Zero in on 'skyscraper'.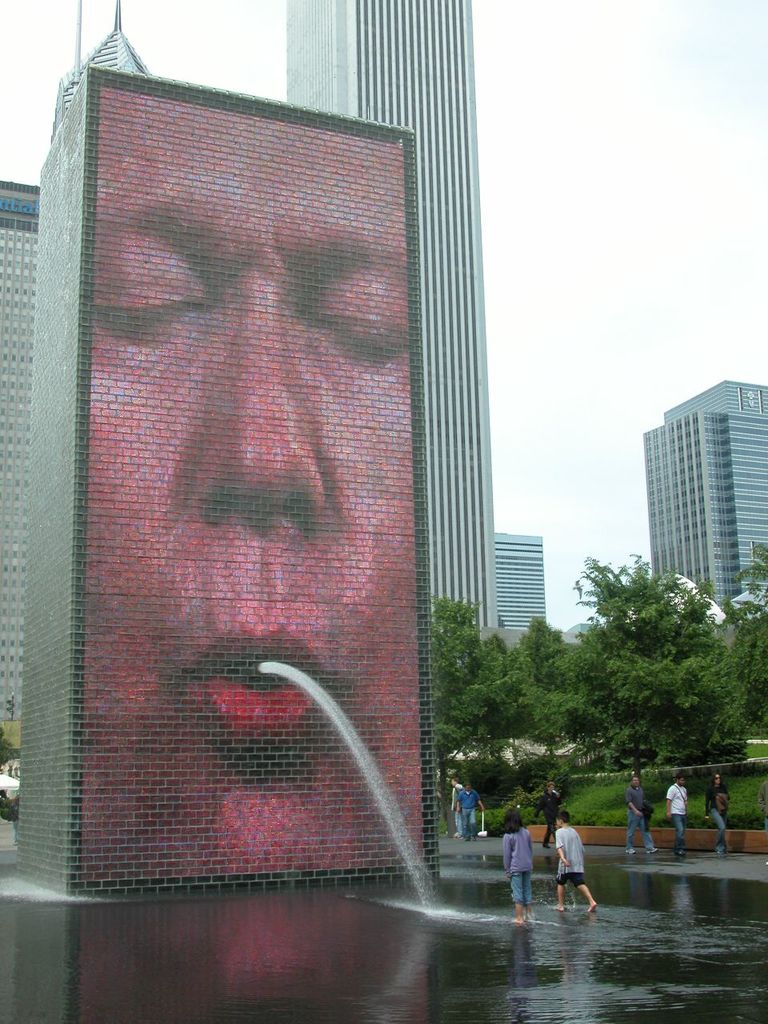
Zeroed in: left=493, top=527, right=556, bottom=638.
